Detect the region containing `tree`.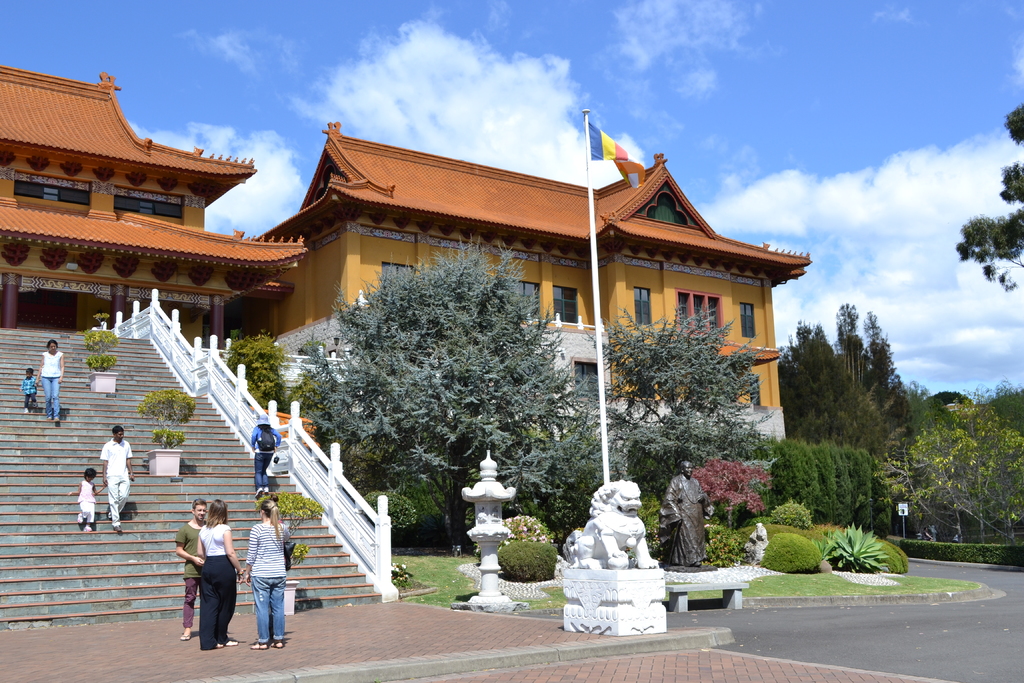
region(778, 436, 876, 525).
